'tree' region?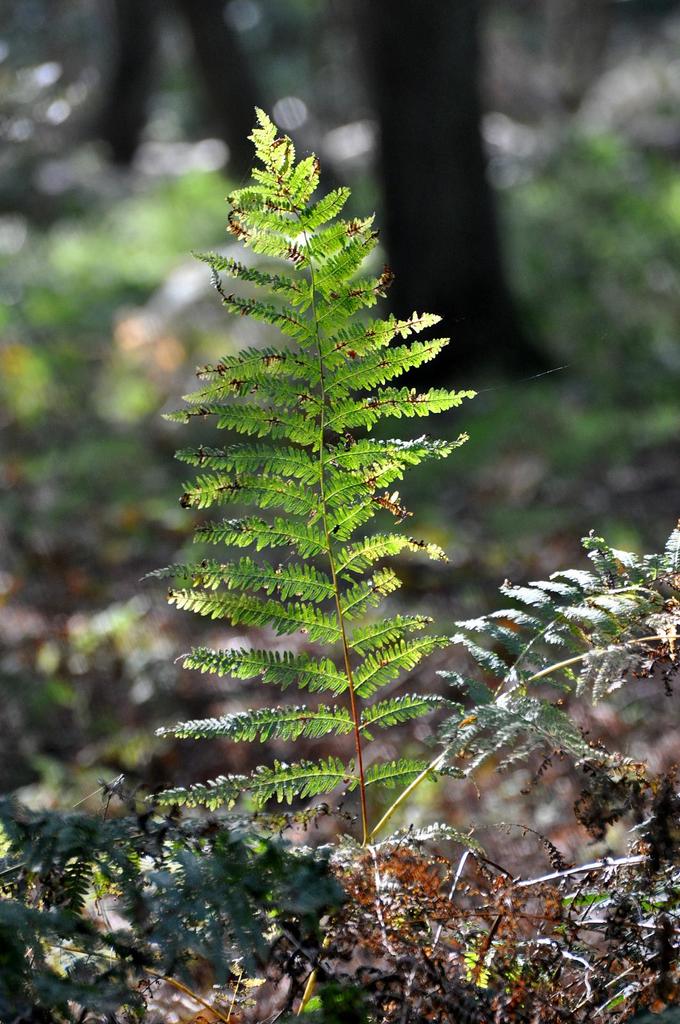
Rect(333, 0, 575, 438)
